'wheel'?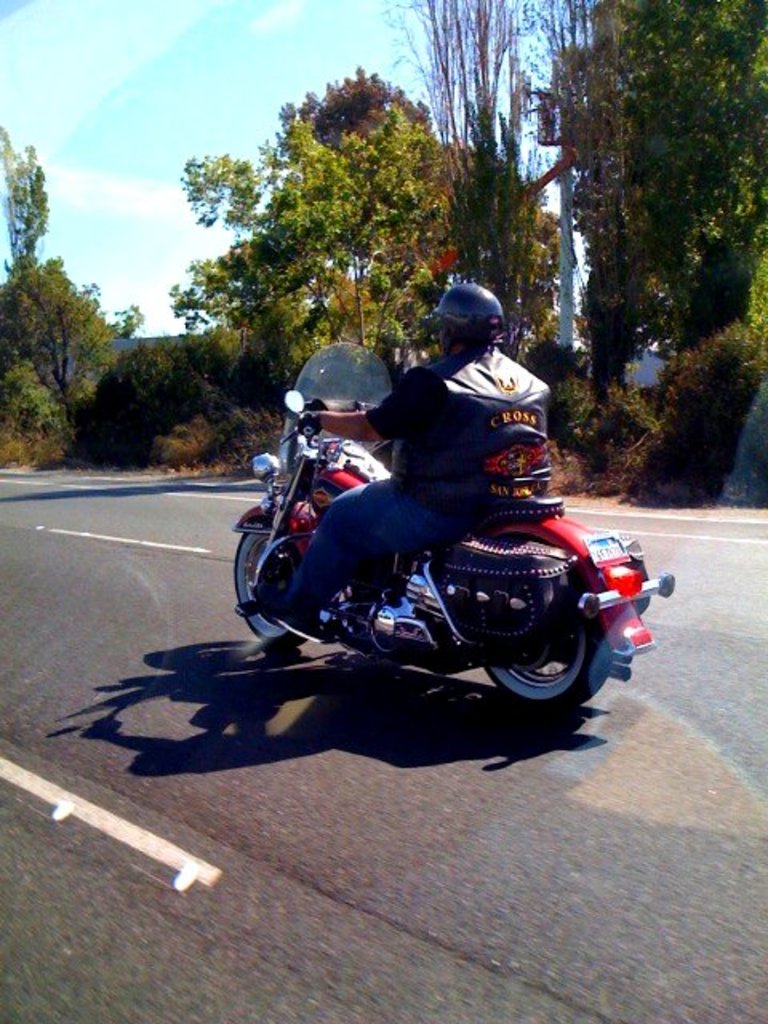
x1=234, y1=534, x2=309, y2=646
